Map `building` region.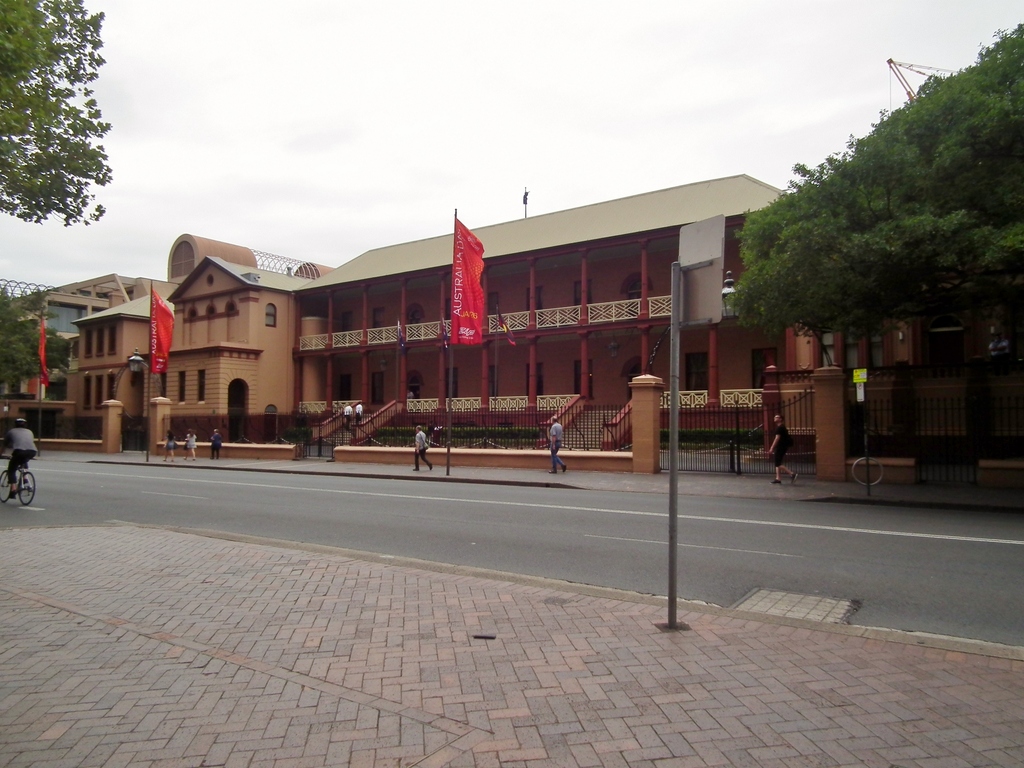
Mapped to [310, 177, 856, 482].
